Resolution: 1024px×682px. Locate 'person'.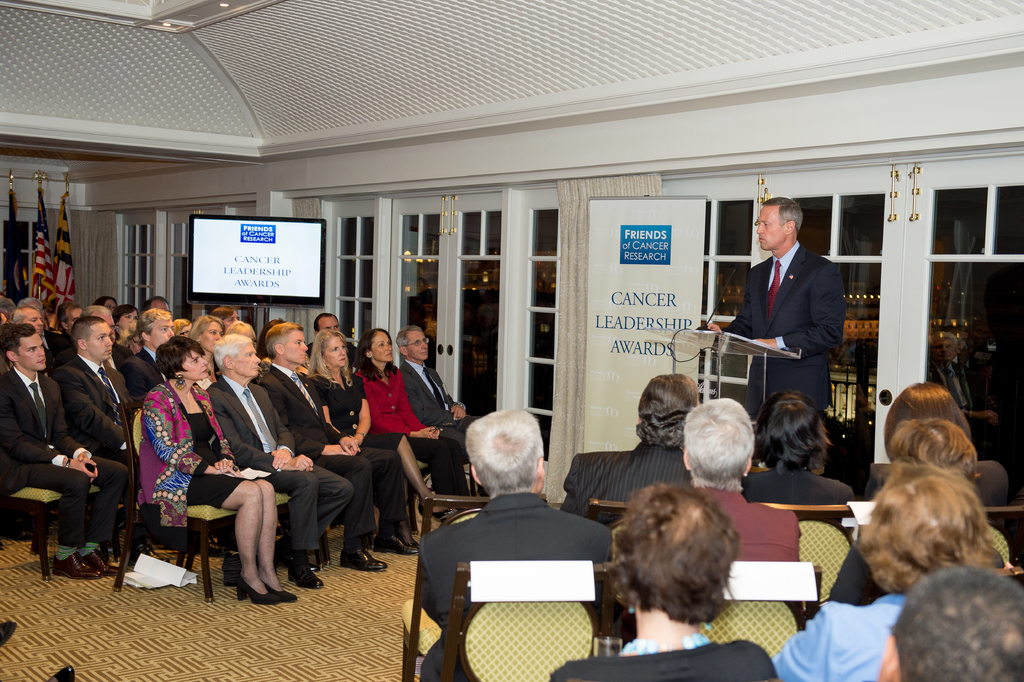
rect(12, 288, 63, 349).
